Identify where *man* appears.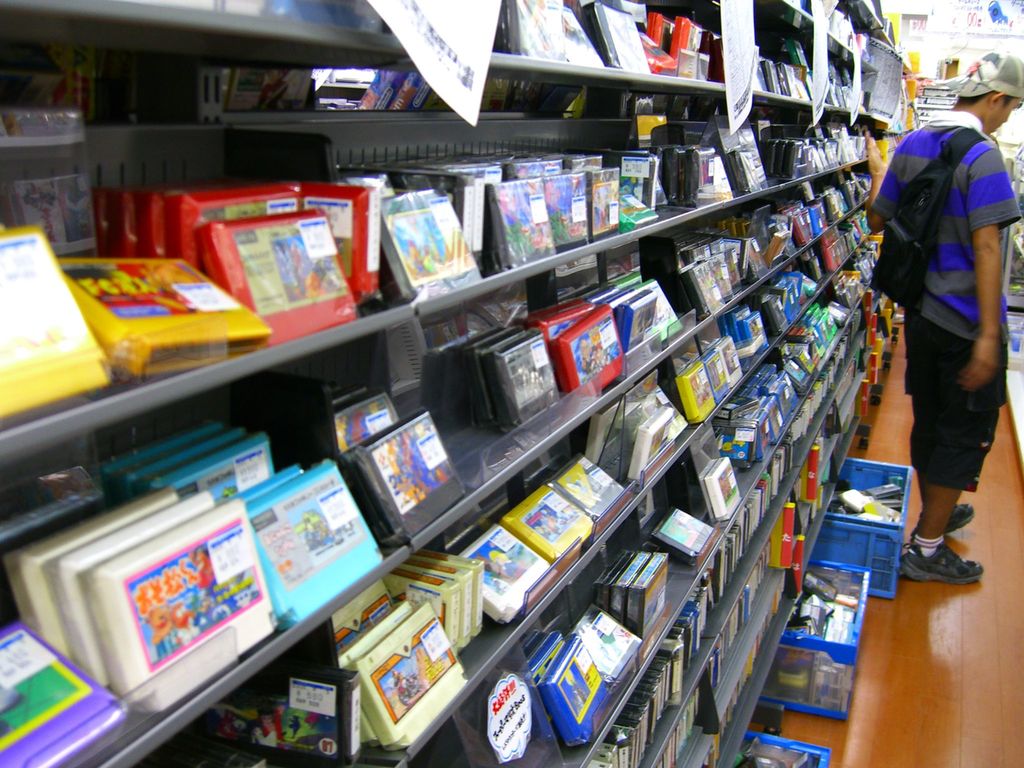
Appears at (865,46,1022,582).
